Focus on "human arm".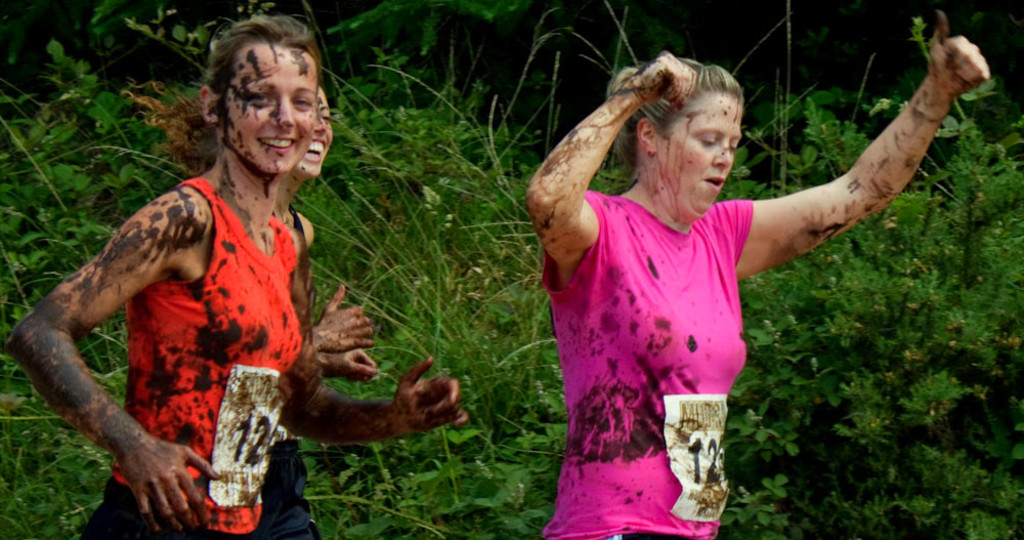
Focused at BBox(721, 6, 991, 278).
